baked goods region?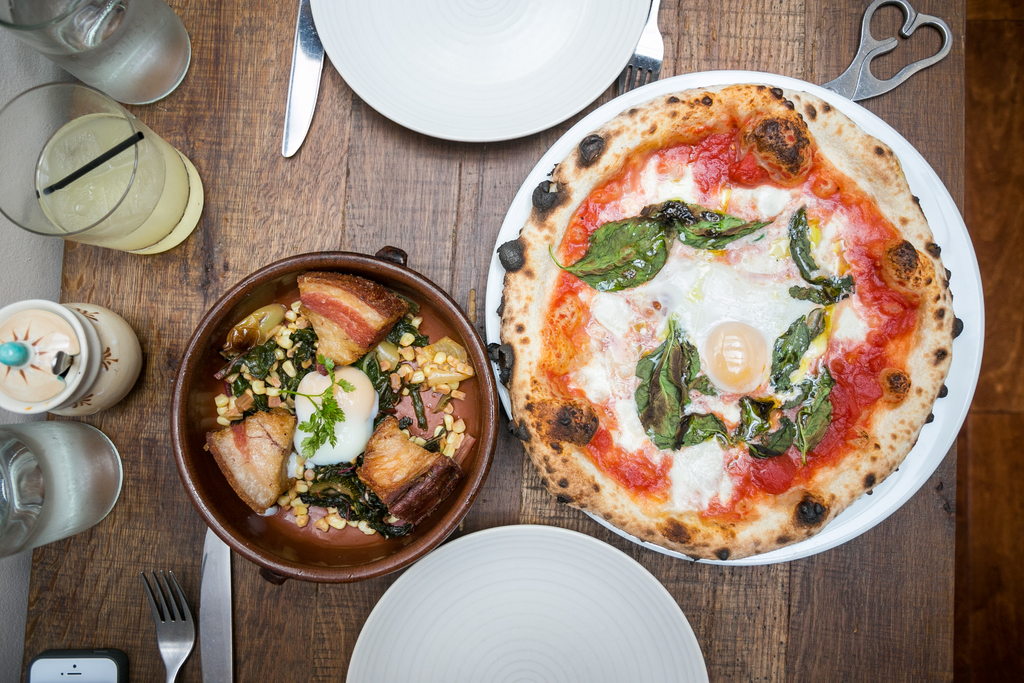
x1=203, y1=404, x2=295, y2=514
